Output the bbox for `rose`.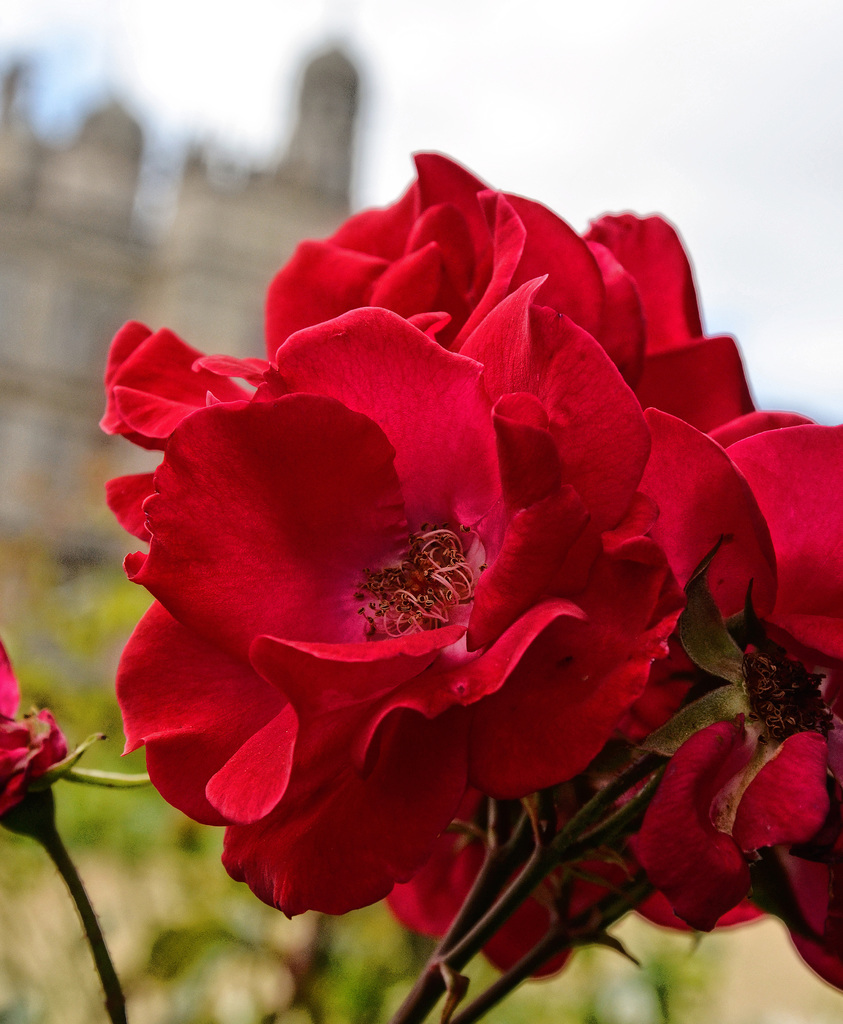
99:272:776:920.
